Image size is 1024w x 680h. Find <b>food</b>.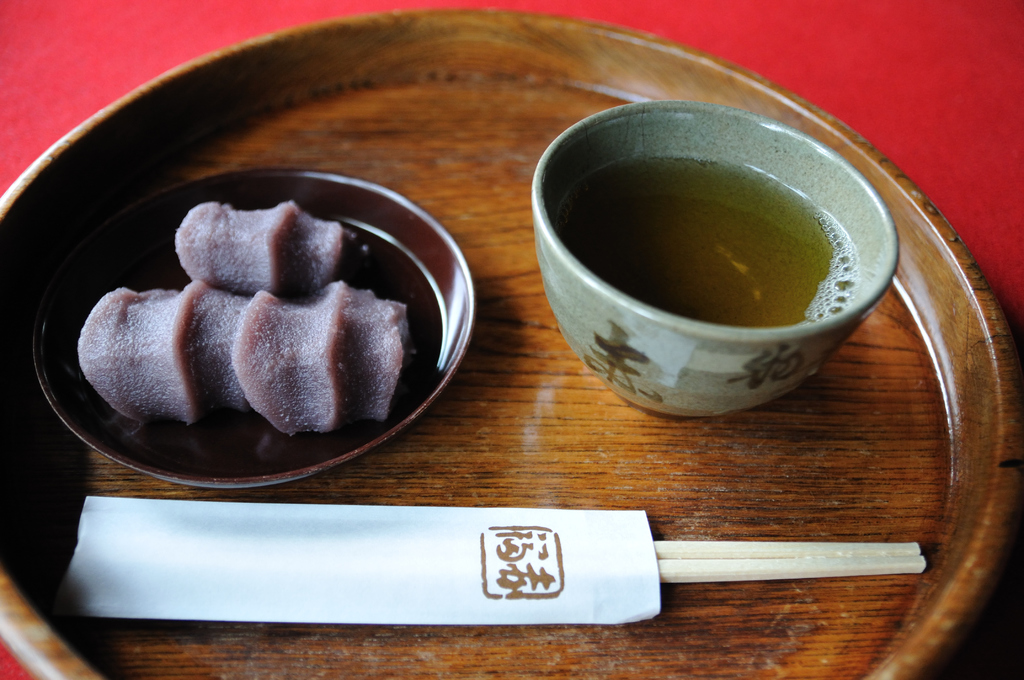
72/201/408/442.
